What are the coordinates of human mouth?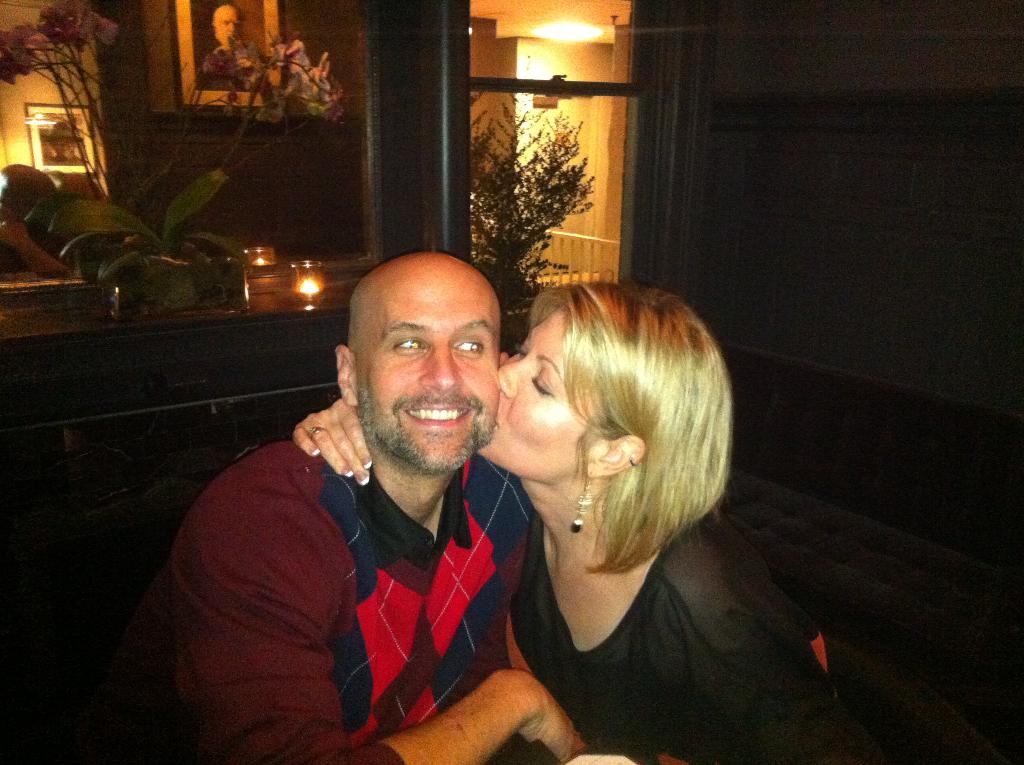
393 391 476 437.
